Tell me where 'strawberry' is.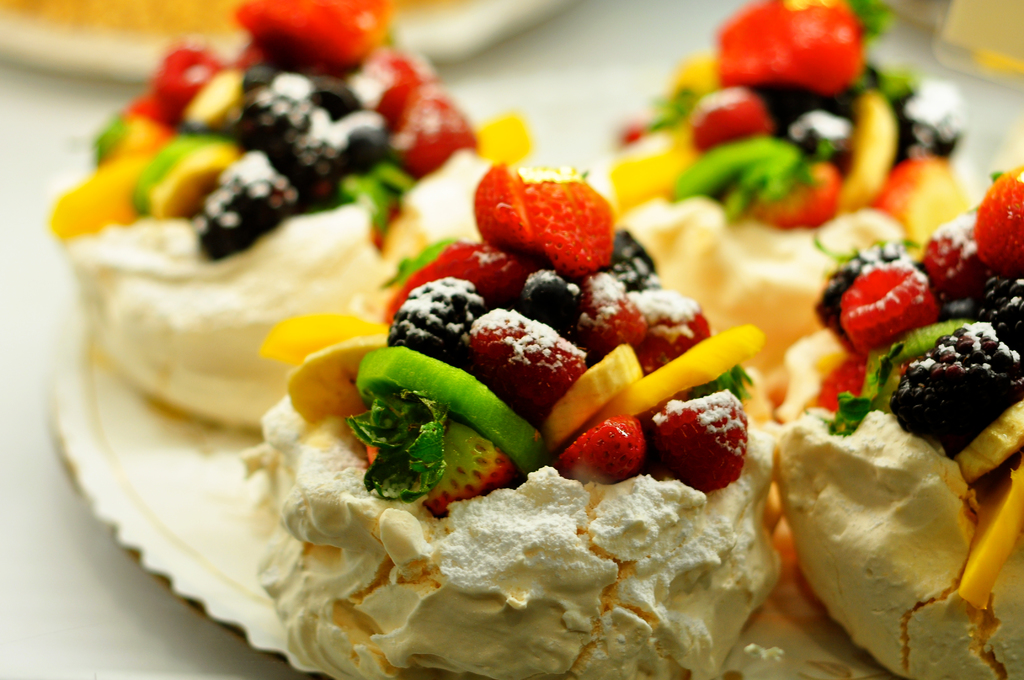
'strawberry' is at rect(966, 154, 1023, 270).
